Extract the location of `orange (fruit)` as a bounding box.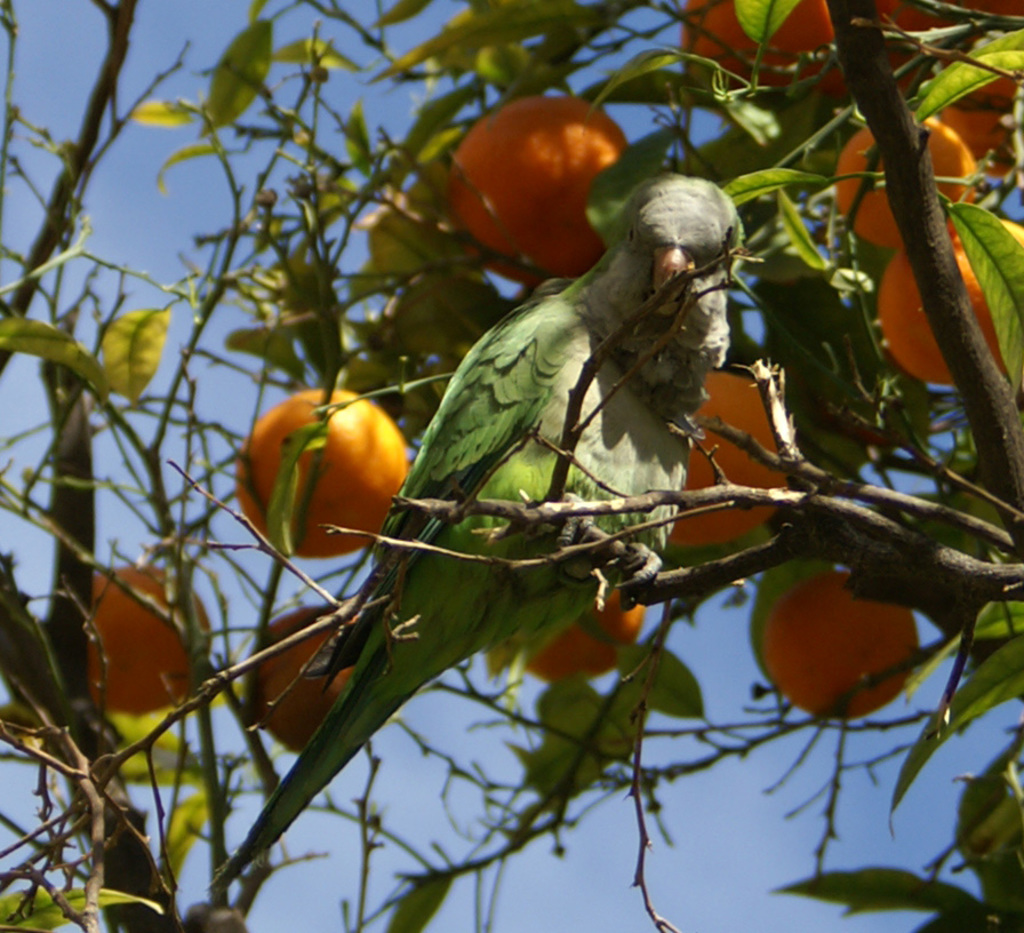
873:0:960:88.
